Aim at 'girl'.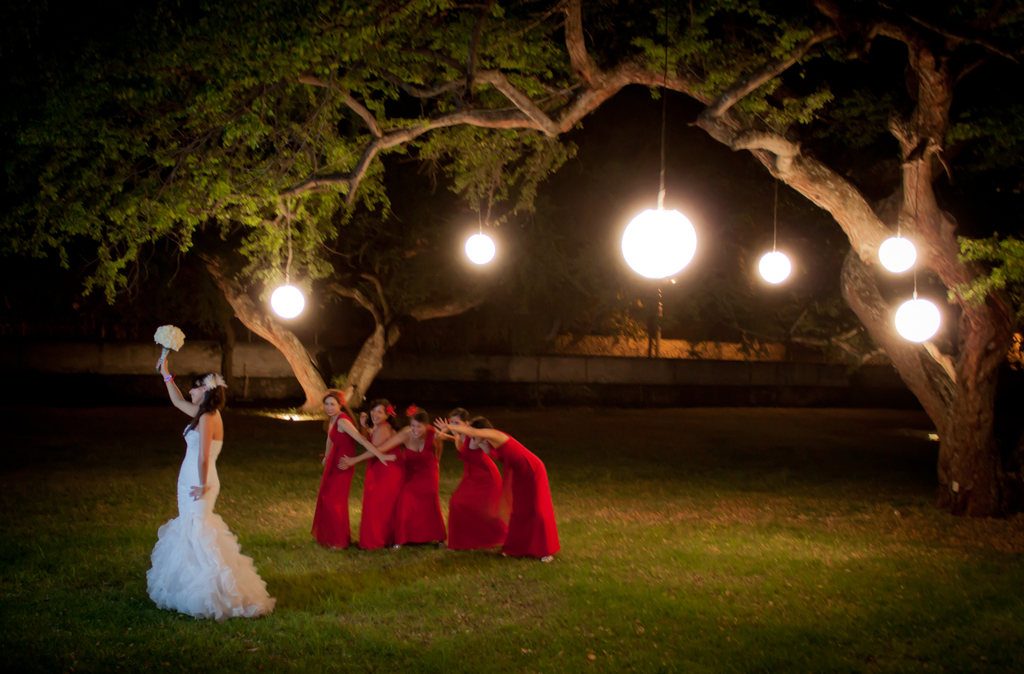
Aimed at region(433, 410, 563, 562).
